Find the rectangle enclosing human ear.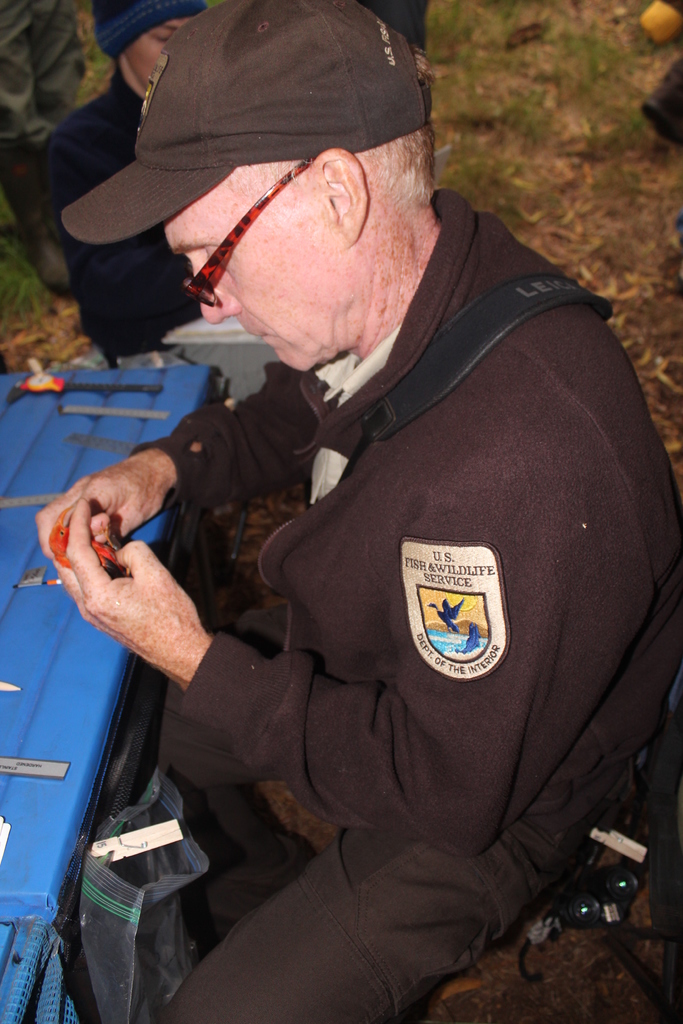
(318,148,368,241).
